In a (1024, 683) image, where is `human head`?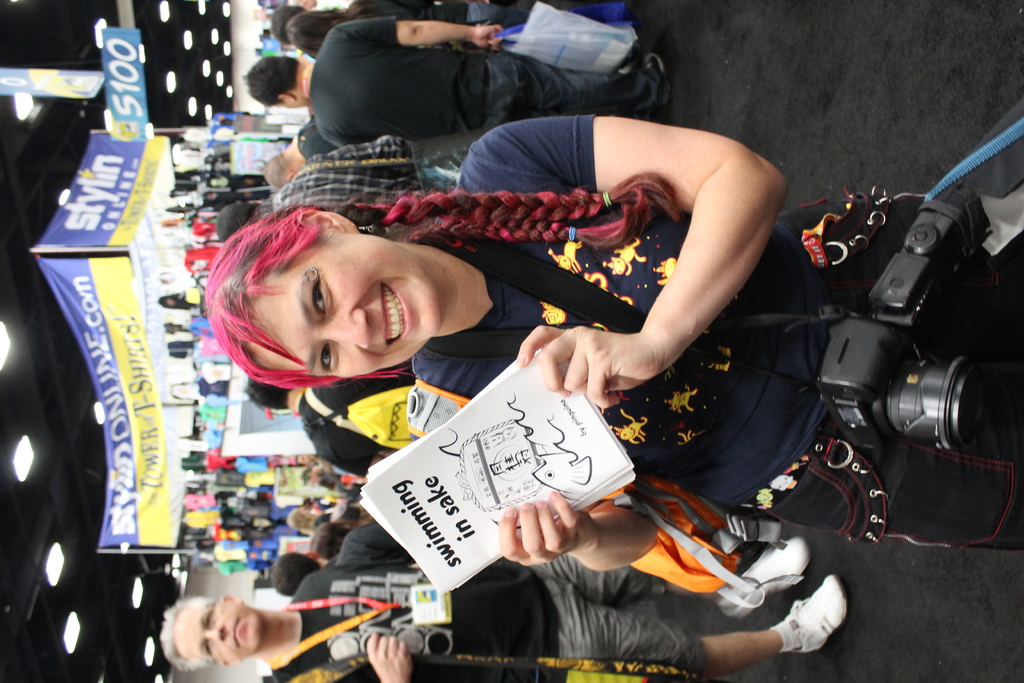
{"x1": 289, "y1": 507, "x2": 310, "y2": 535}.
